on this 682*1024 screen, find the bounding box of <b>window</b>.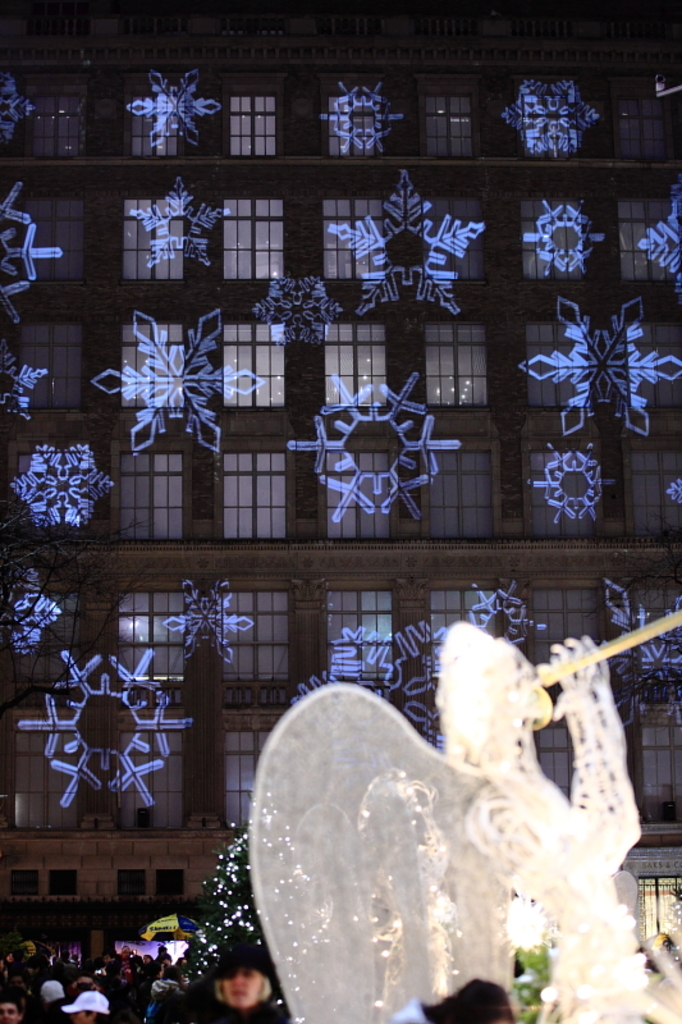
Bounding box: <bbox>526, 579, 603, 672</bbox>.
